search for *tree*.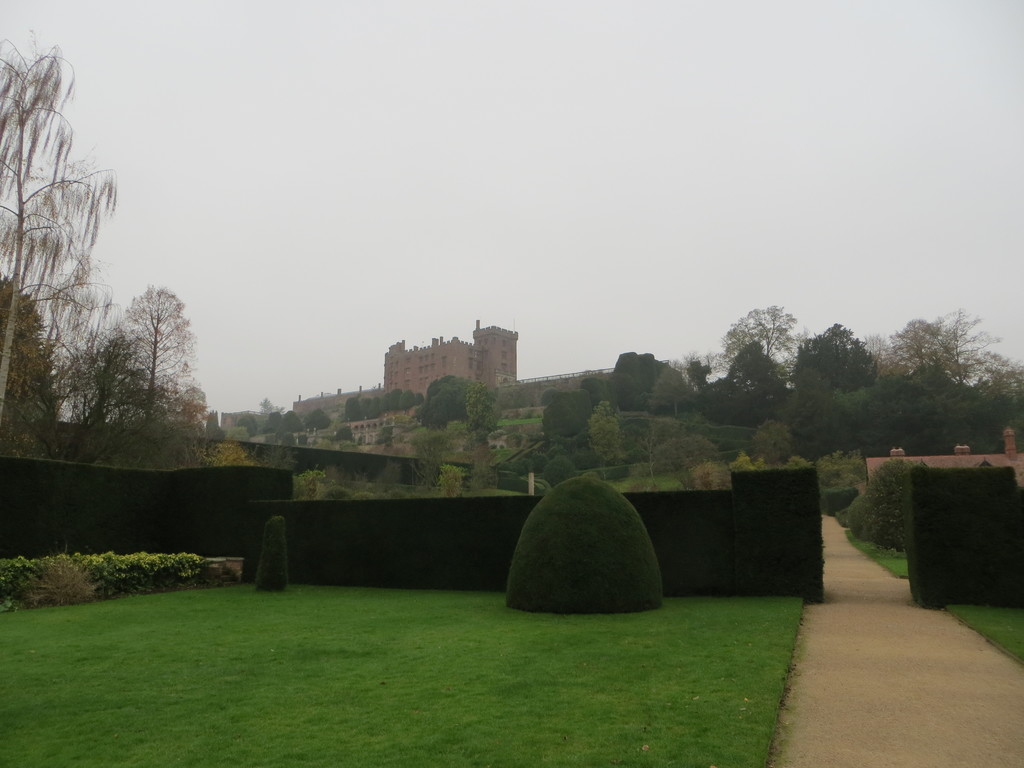
Found at box(717, 296, 803, 392).
